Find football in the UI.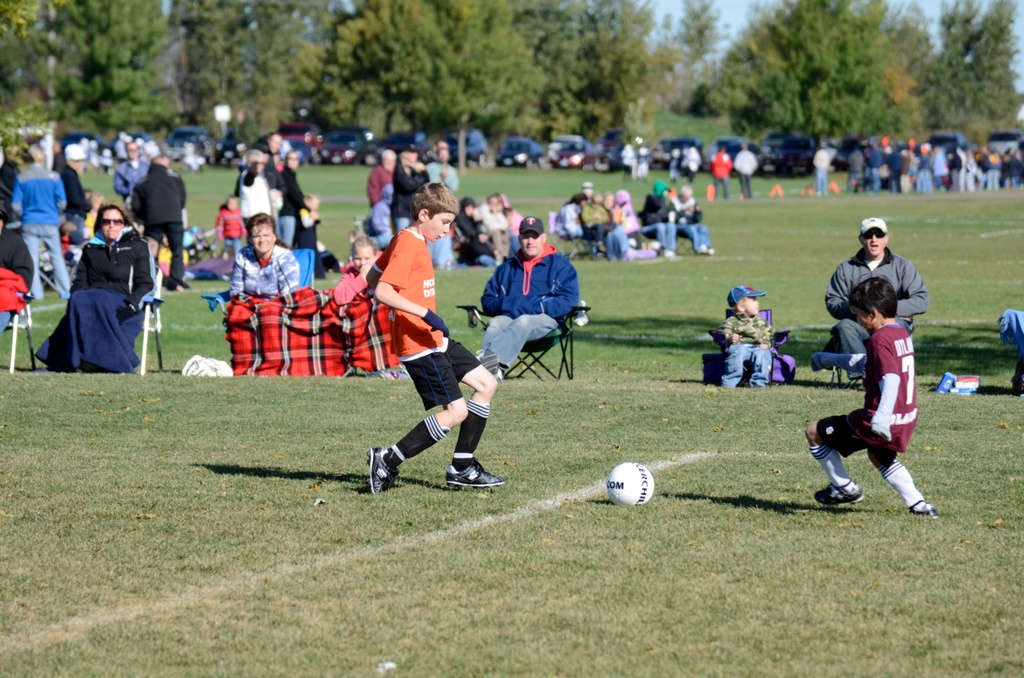
UI element at 608/461/658/508.
